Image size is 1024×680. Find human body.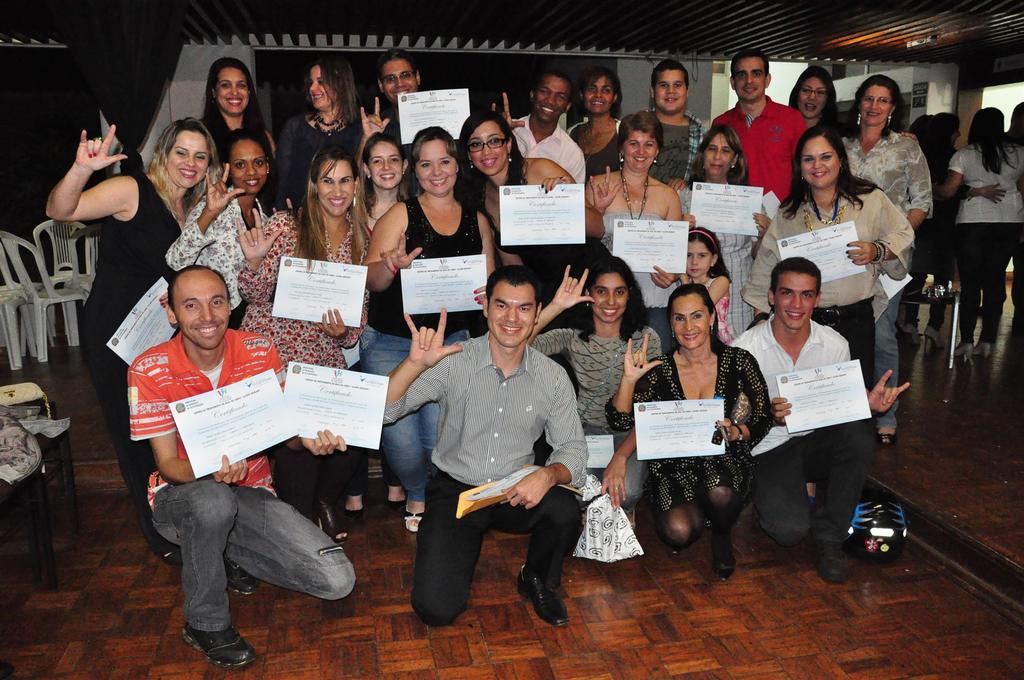
left=940, top=106, right=1023, bottom=366.
